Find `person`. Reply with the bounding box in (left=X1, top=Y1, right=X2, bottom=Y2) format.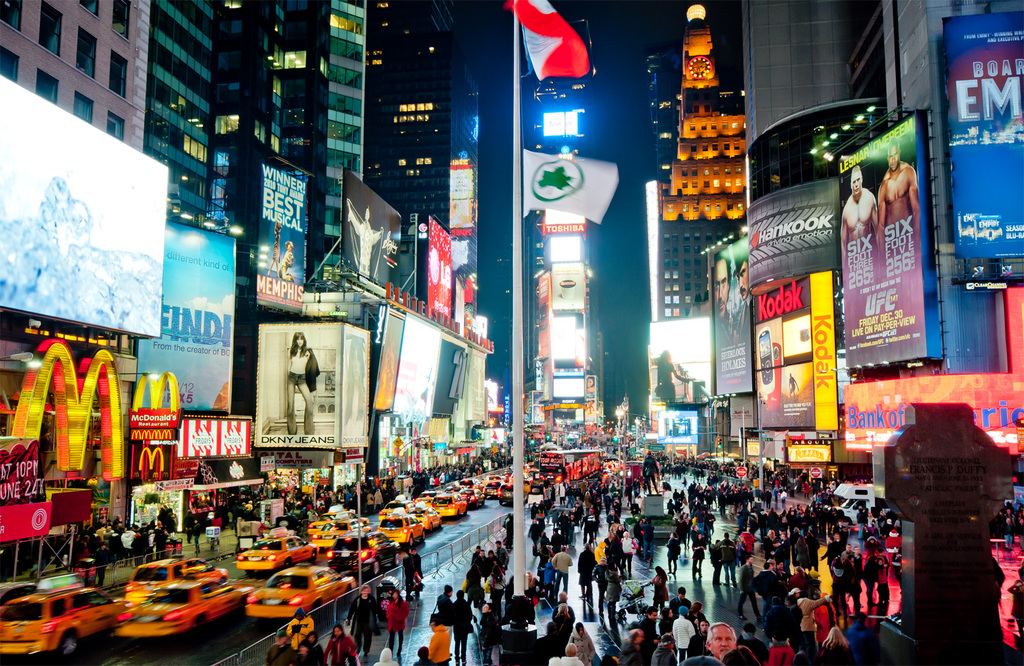
(left=229, top=497, right=259, bottom=527).
